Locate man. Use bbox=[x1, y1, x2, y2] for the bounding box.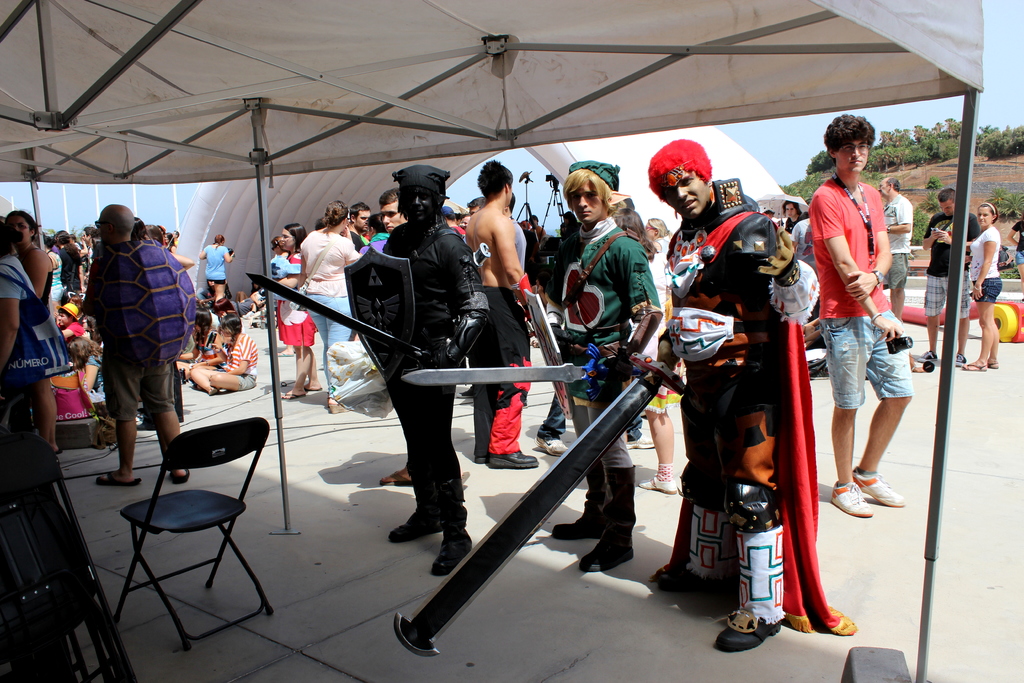
bbox=[547, 161, 658, 572].
